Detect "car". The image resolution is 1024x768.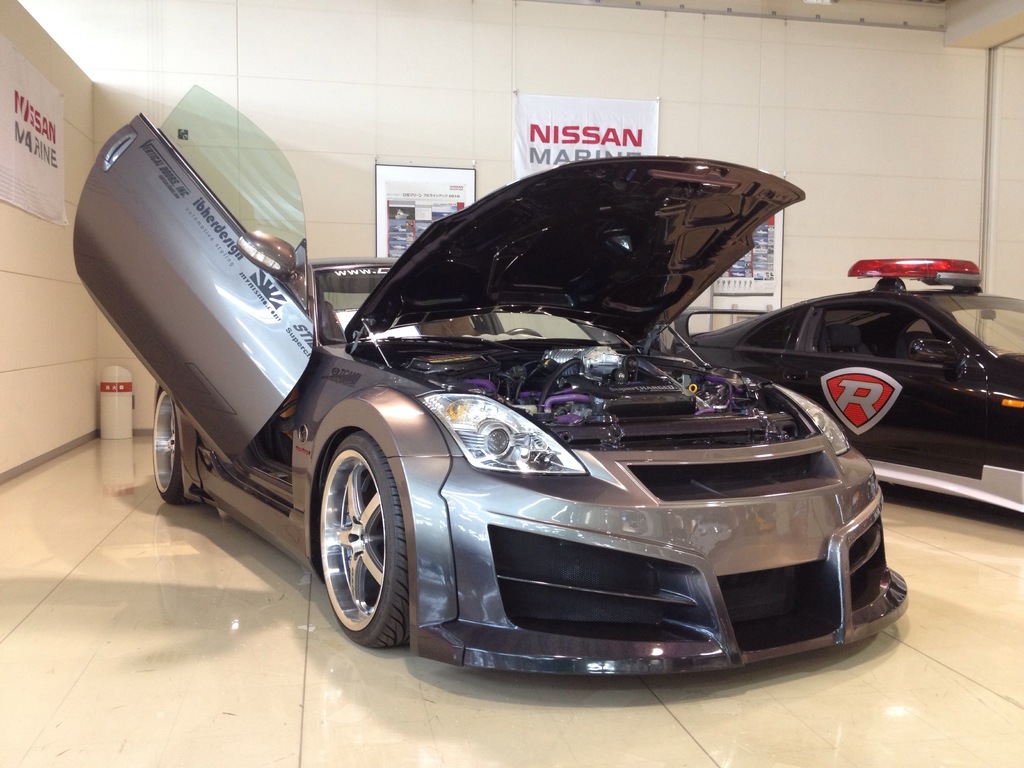
109:161:895:692.
